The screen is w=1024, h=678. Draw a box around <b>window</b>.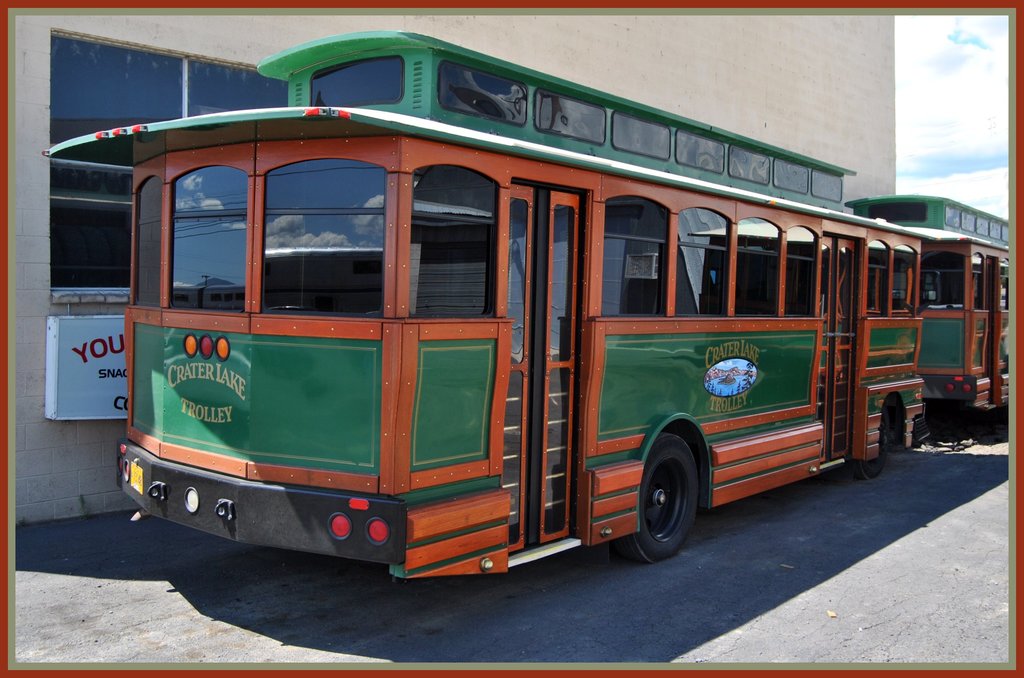
region(50, 29, 293, 303).
